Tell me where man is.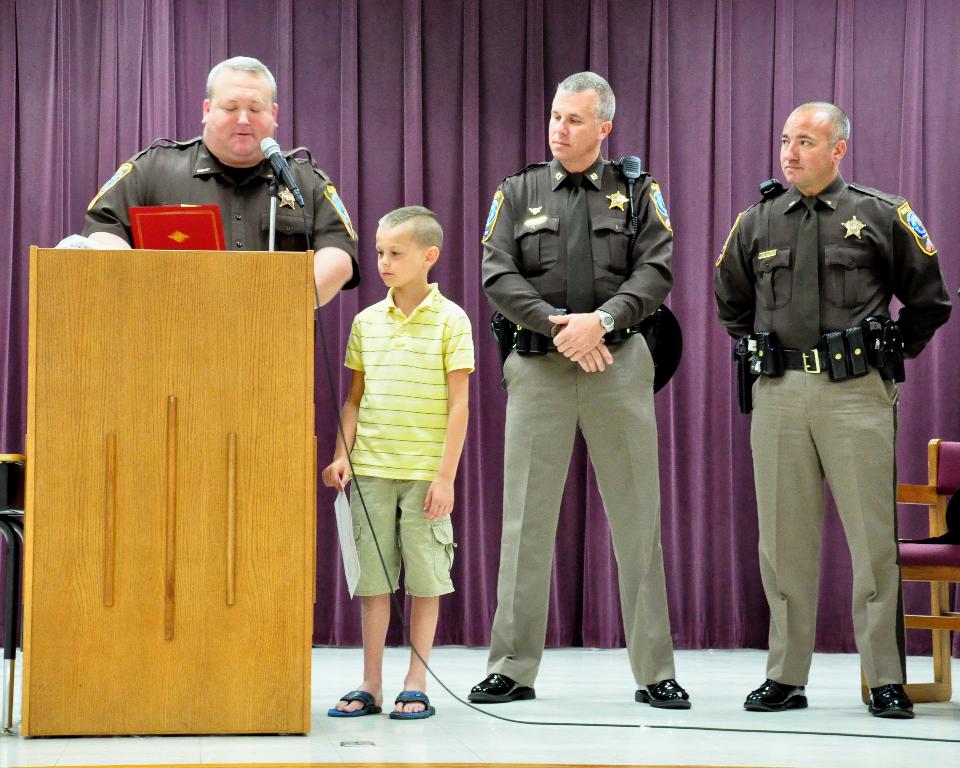
man is at 715, 91, 932, 725.
